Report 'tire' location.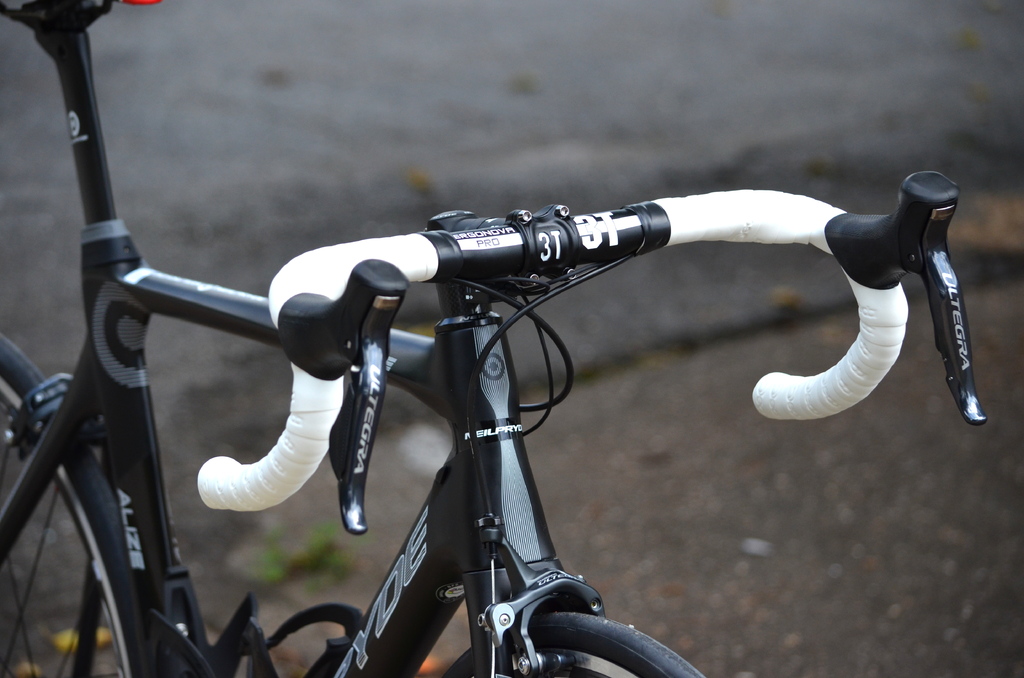
Report: (left=438, top=615, right=708, bottom=677).
